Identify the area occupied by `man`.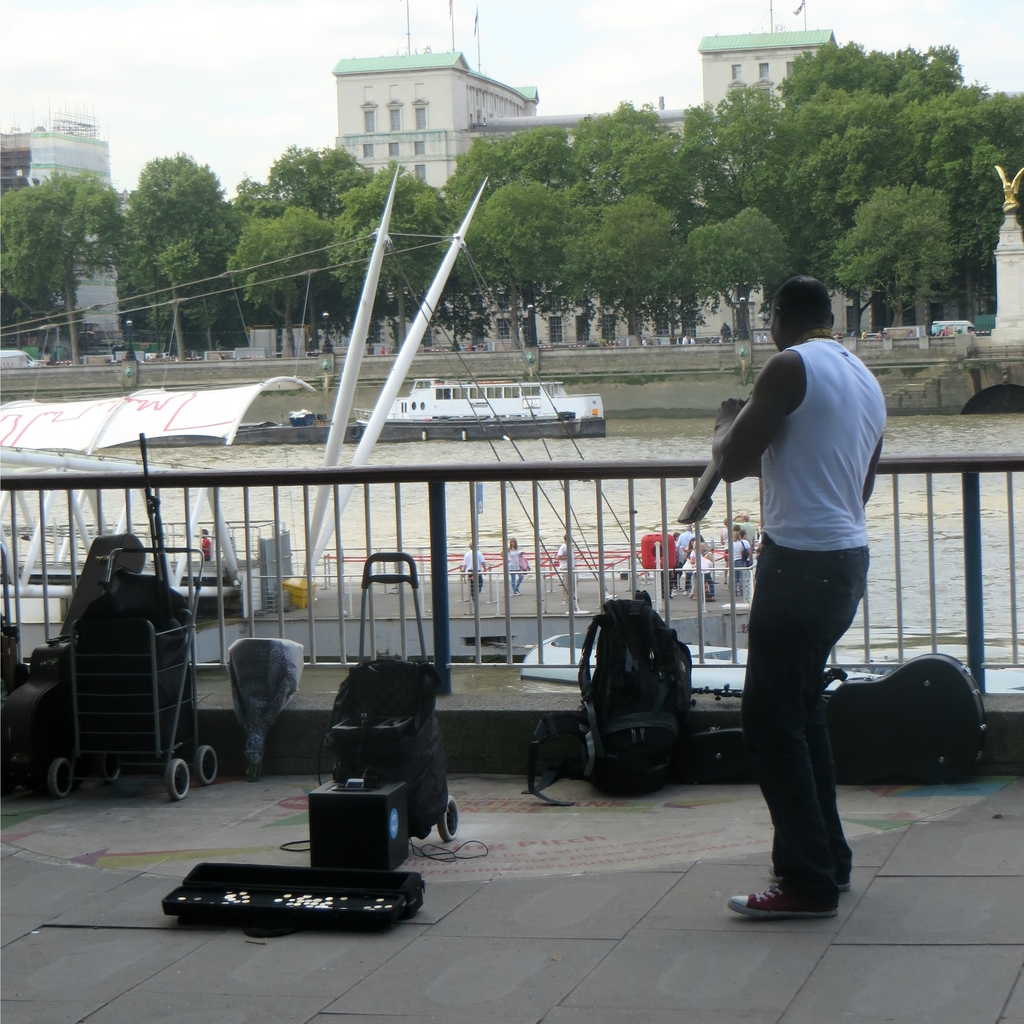
Area: bbox(733, 511, 756, 548).
